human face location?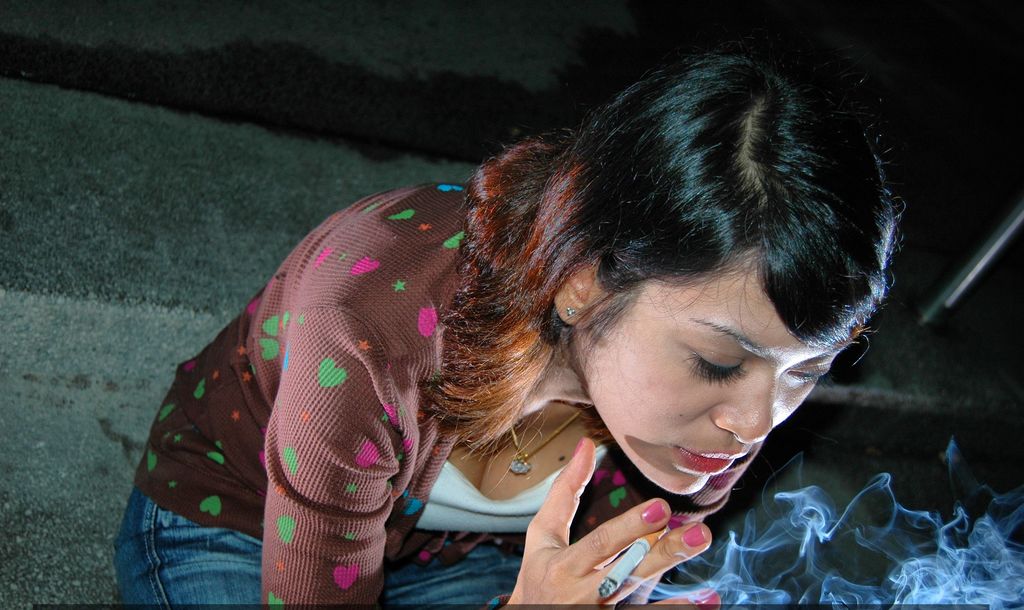
(x1=564, y1=243, x2=836, y2=503)
